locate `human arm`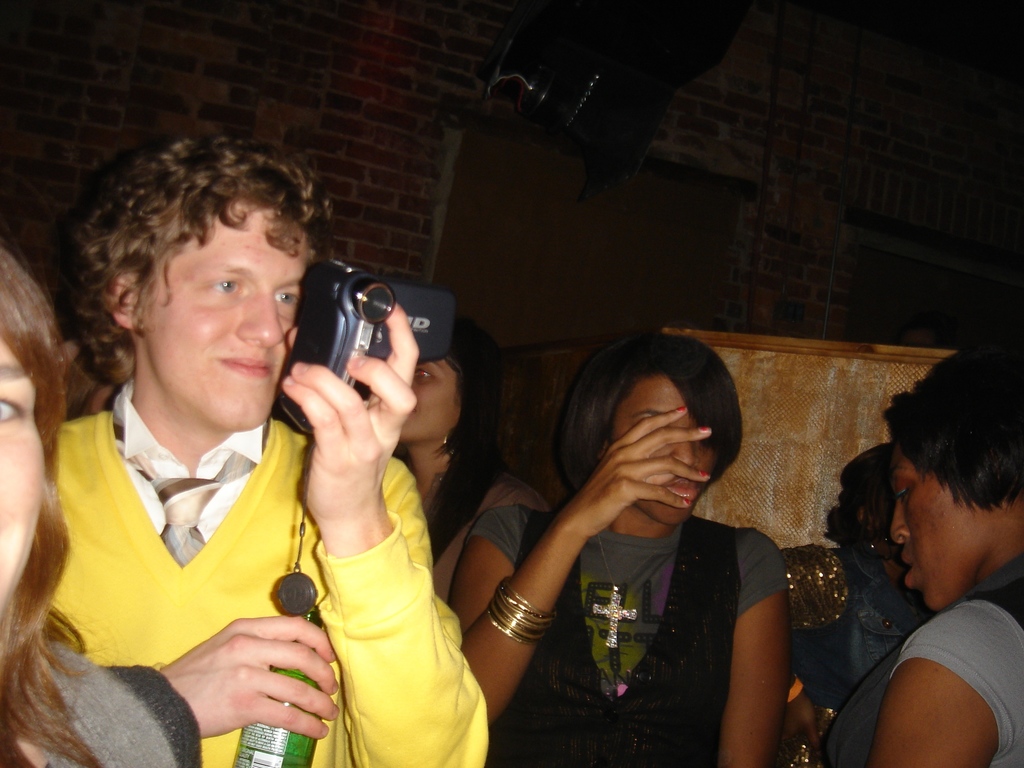
bbox=(269, 324, 464, 760)
